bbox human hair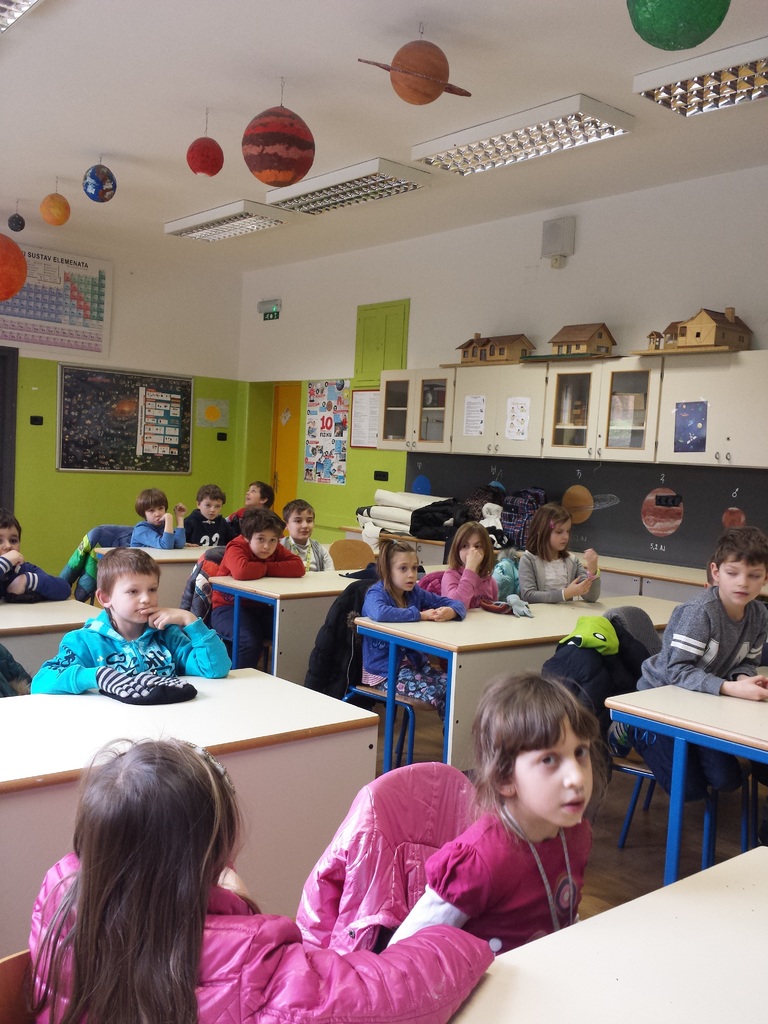
Rect(240, 509, 287, 538)
